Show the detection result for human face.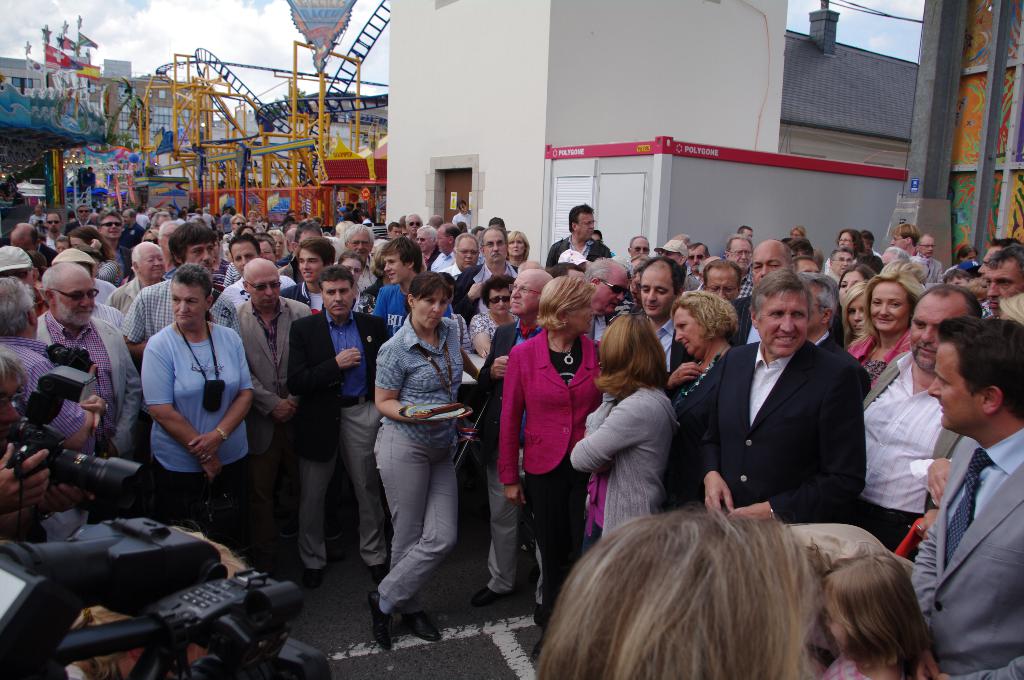
x1=337, y1=256, x2=364, y2=285.
